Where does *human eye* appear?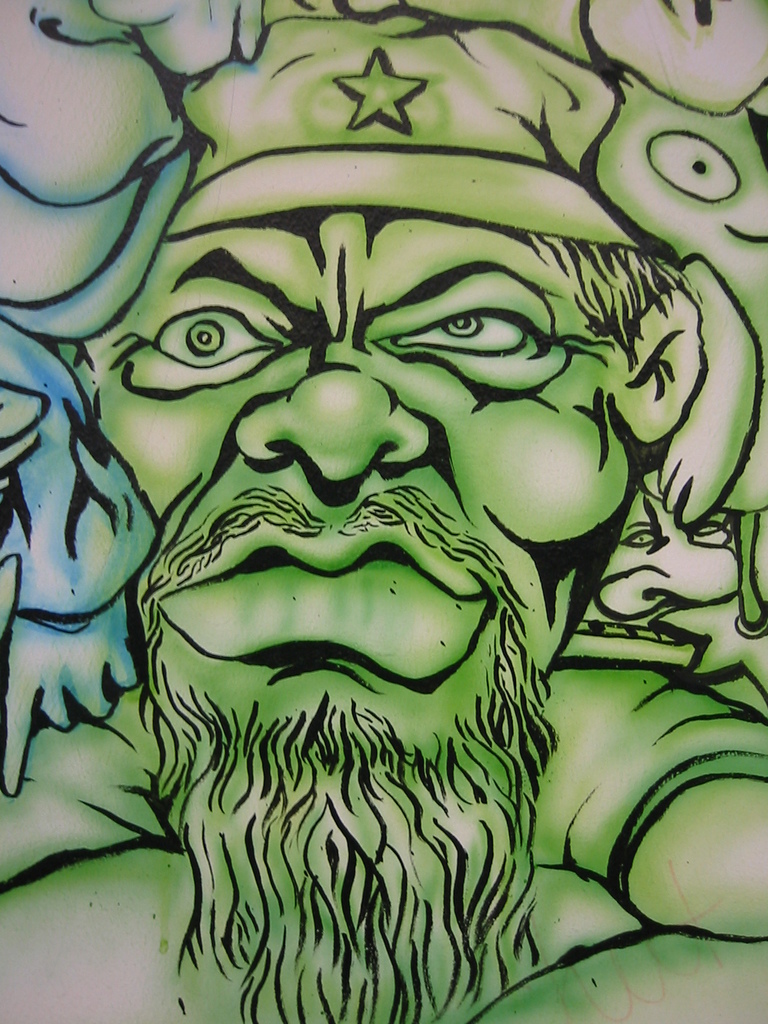
Appears at <box>364,271,565,386</box>.
